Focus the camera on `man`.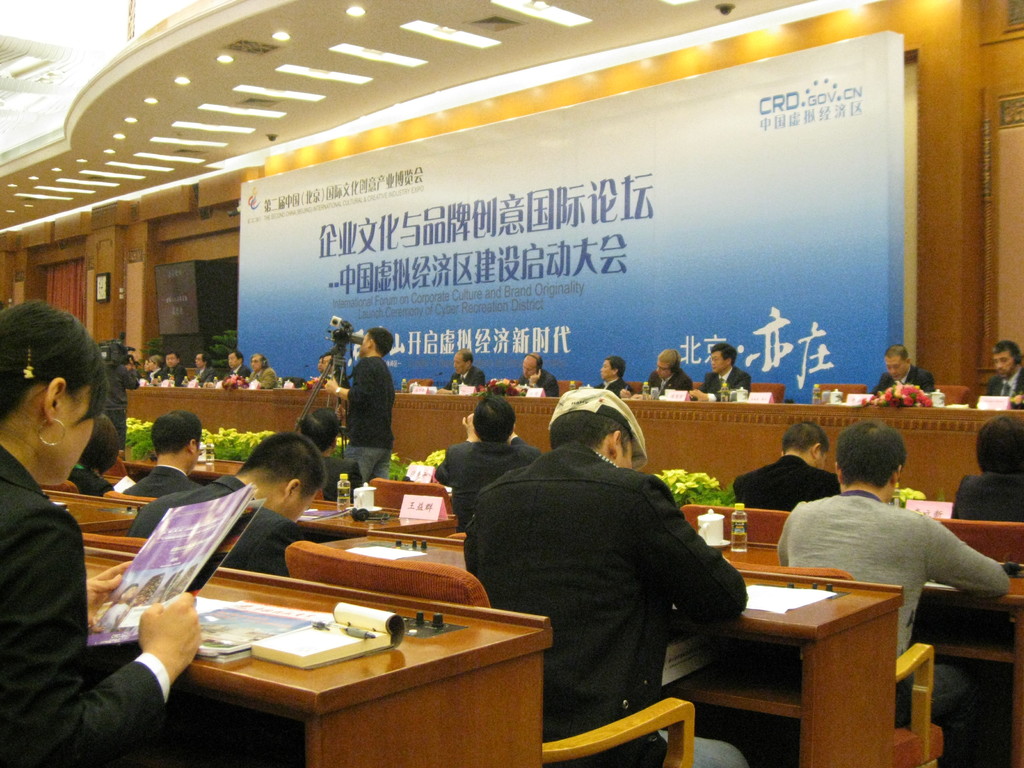
Focus region: bbox=(323, 326, 396, 476).
